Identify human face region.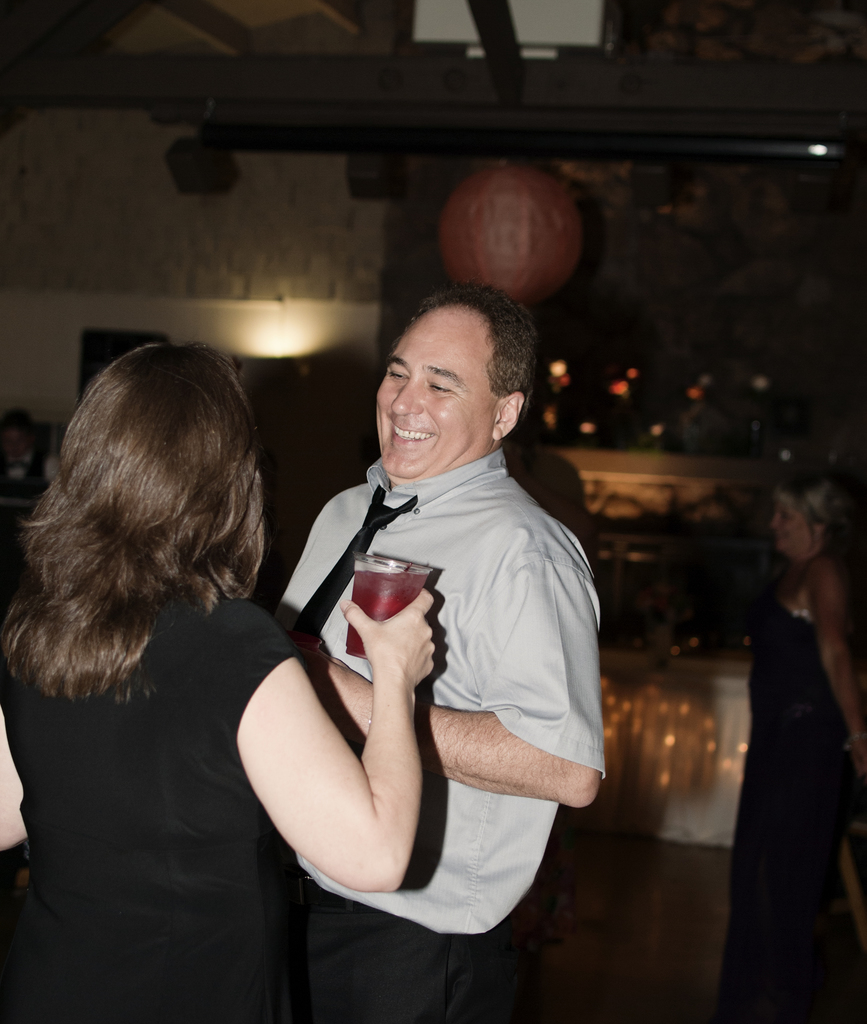
Region: {"x1": 373, "y1": 297, "x2": 490, "y2": 486}.
